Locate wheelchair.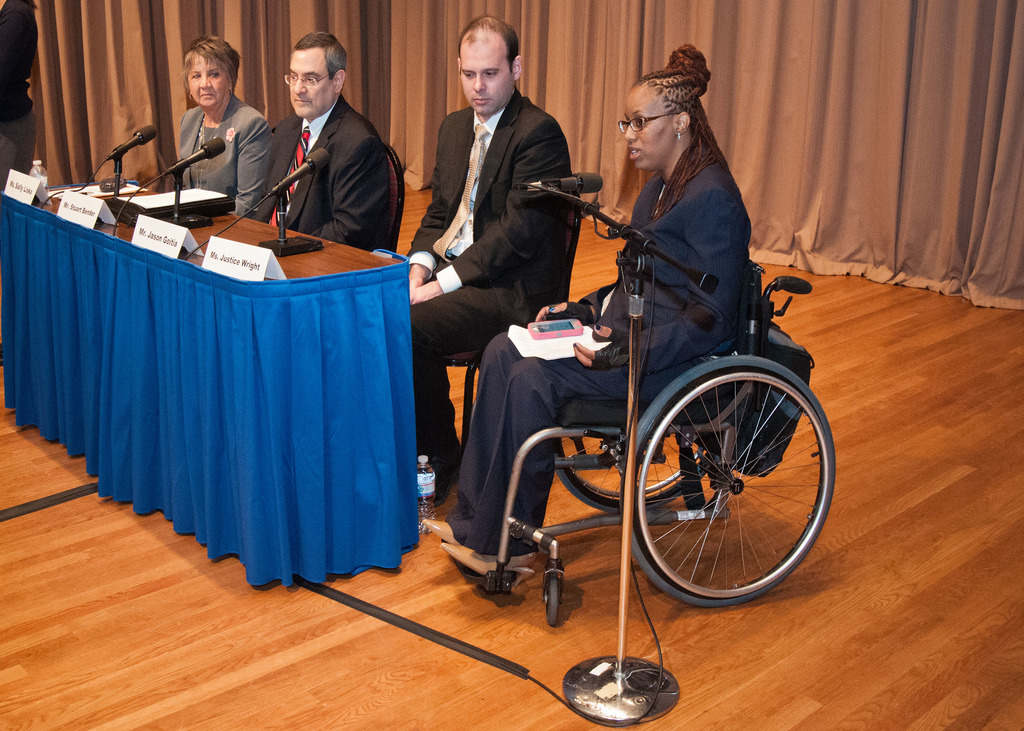
Bounding box: <bbox>442, 261, 838, 628</bbox>.
